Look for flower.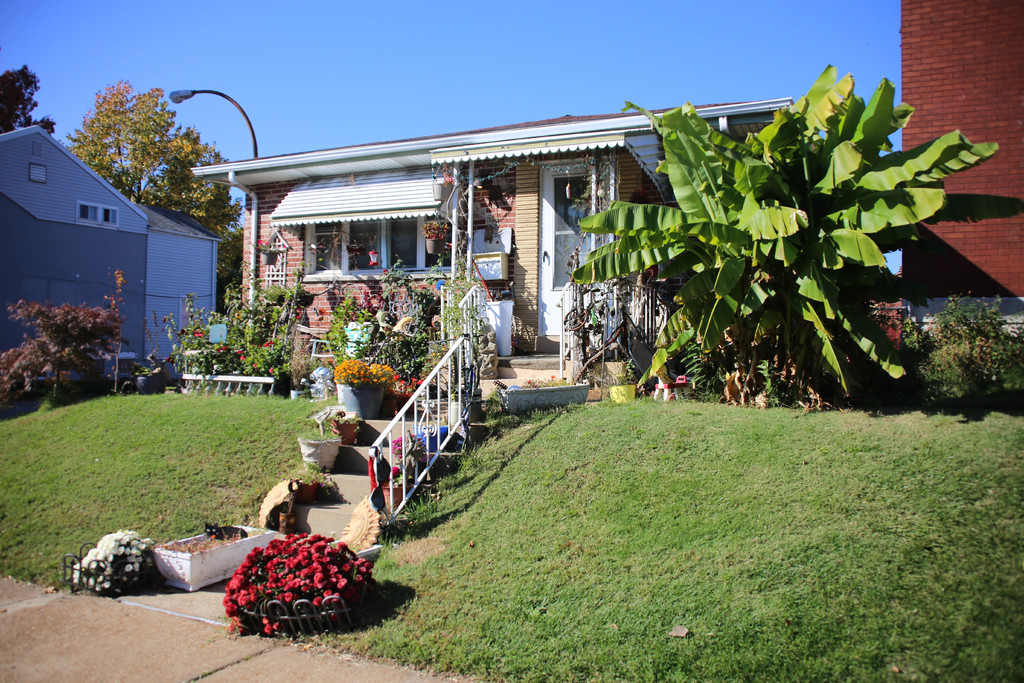
Found: box(270, 369, 273, 373).
